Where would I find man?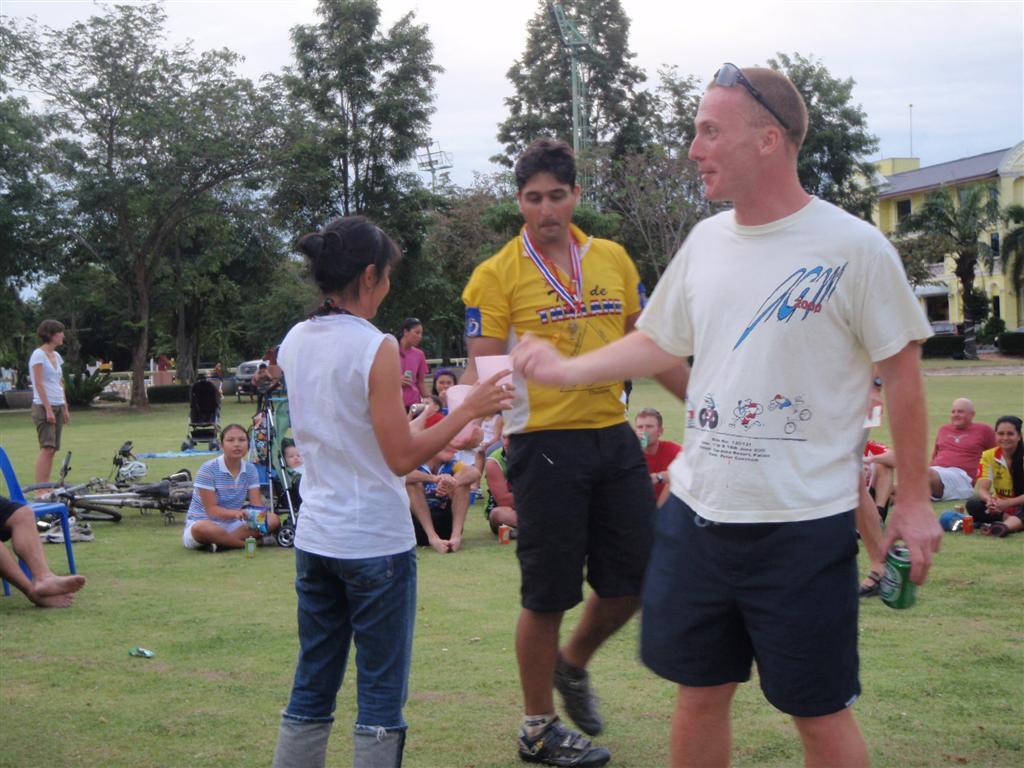
At <bbox>254, 358, 276, 410</bbox>.
